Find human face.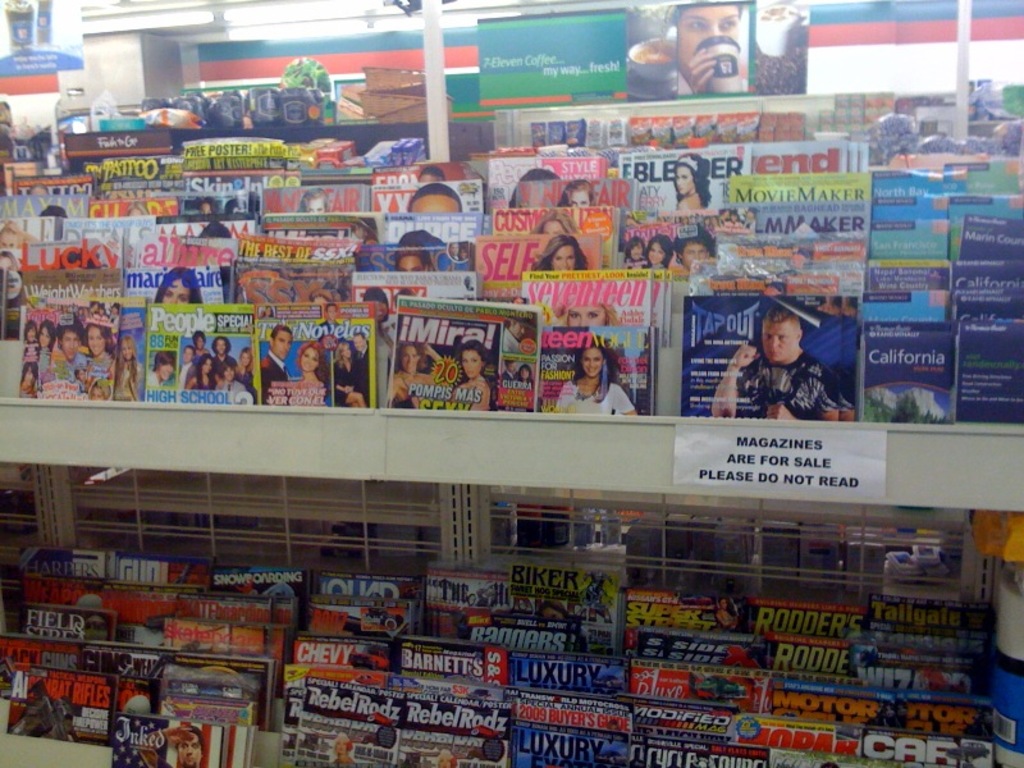
541/608/570/618.
